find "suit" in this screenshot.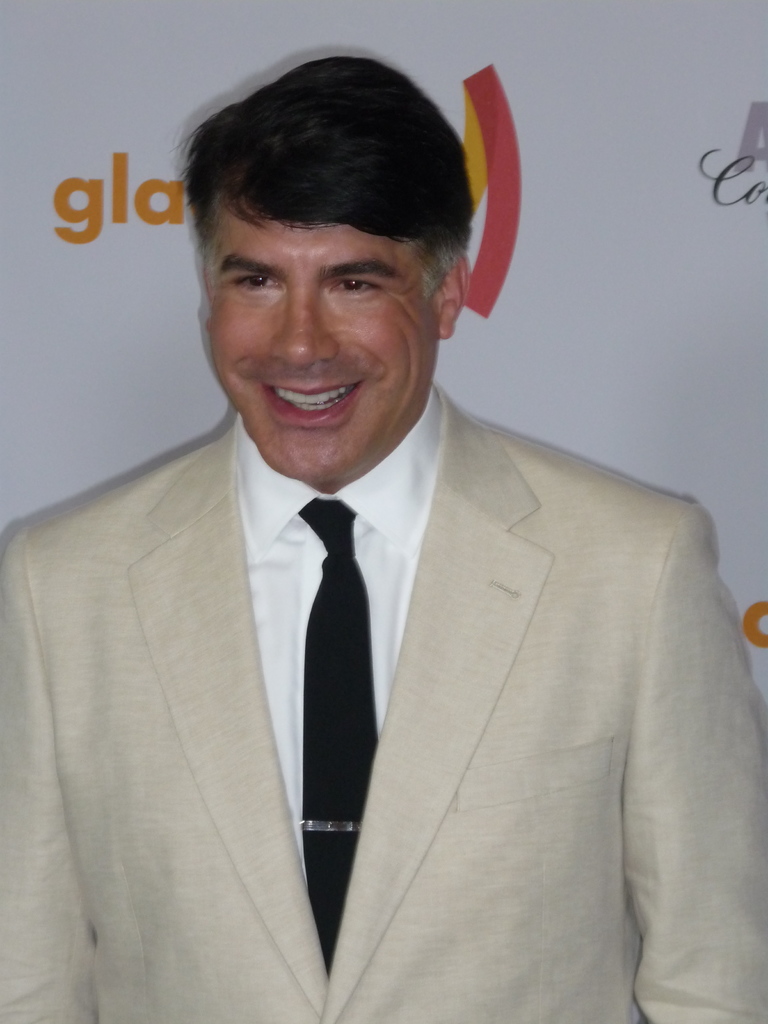
The bounding box for "suit" is Rect(82, 180, 701, 1023).
